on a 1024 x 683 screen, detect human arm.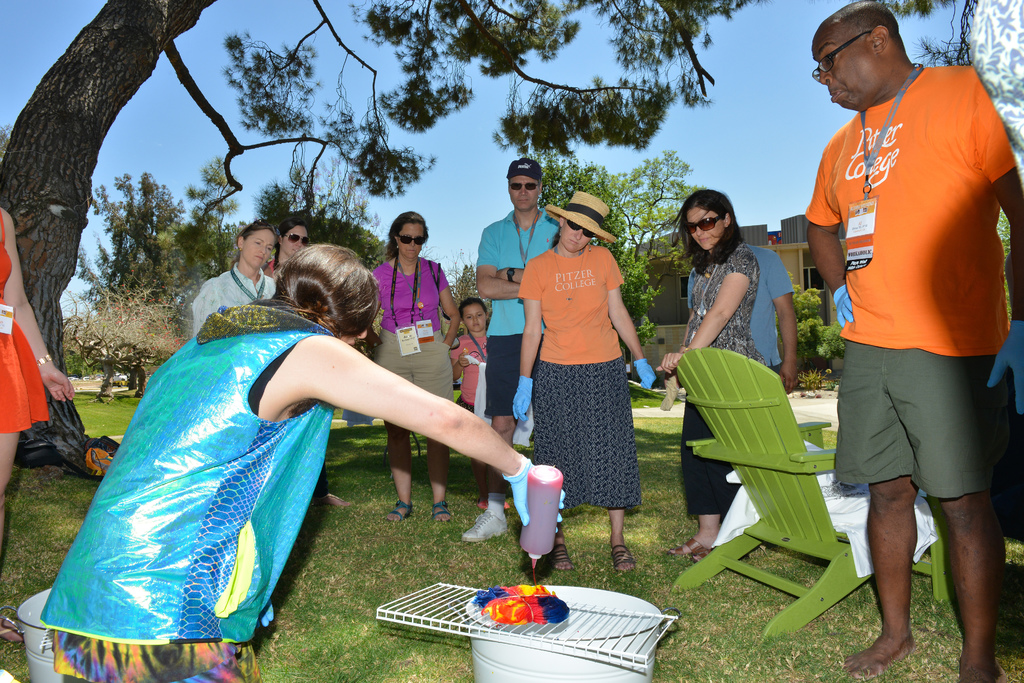
region(433, 253, 463, 348).
